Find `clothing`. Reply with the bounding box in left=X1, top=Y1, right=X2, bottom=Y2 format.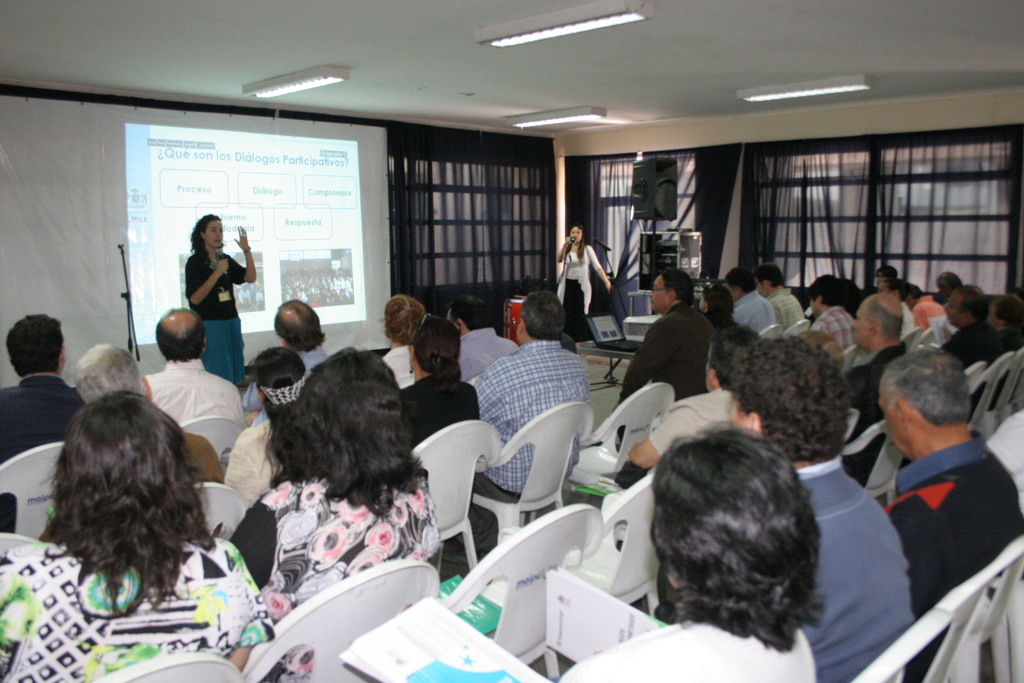
left=788, top=304, right=849, bottom=350.
